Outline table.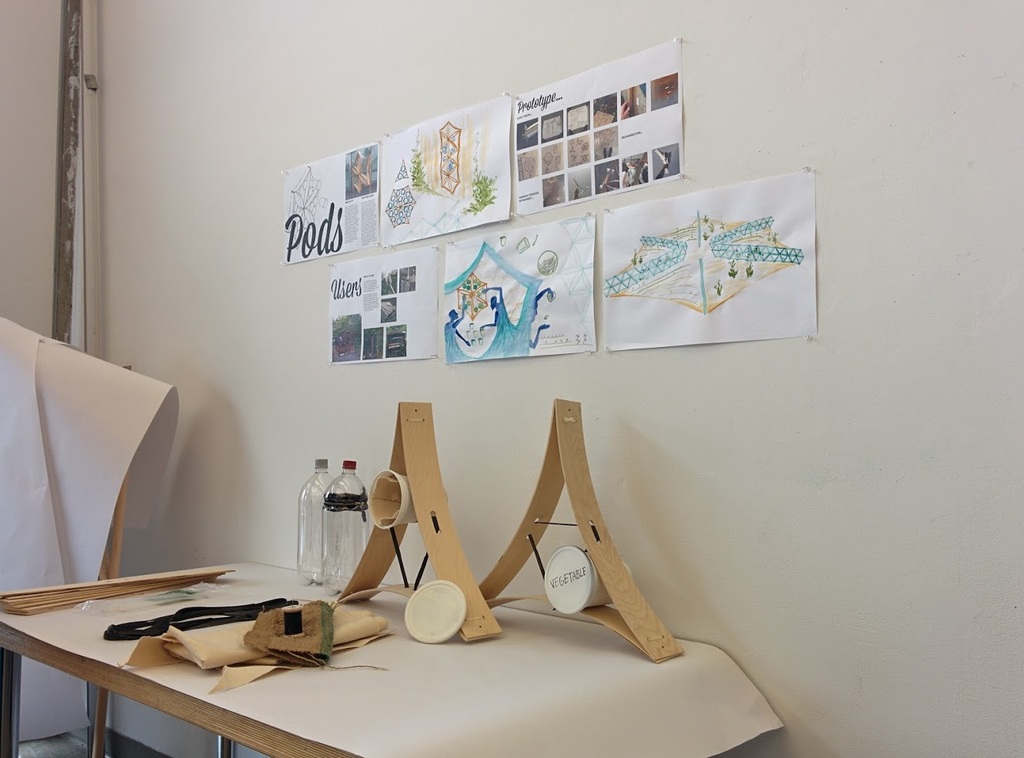
Outline: (32, 549, 641, 757).
